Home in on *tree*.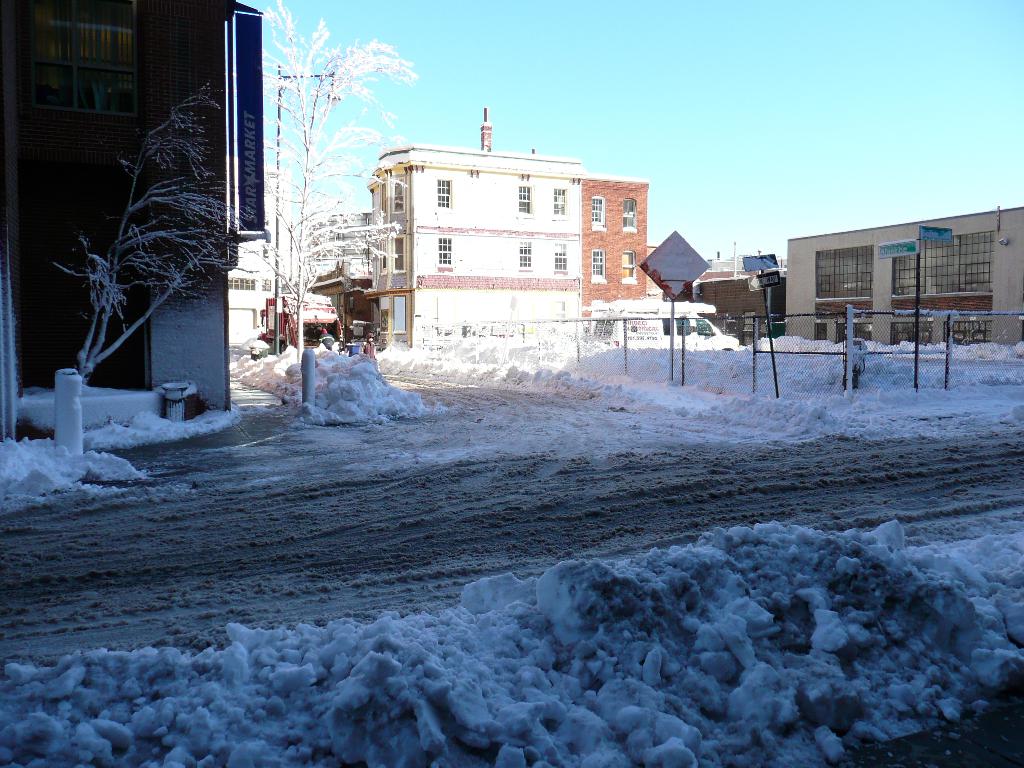
Homed in at region(51, 77, 248, 390).
